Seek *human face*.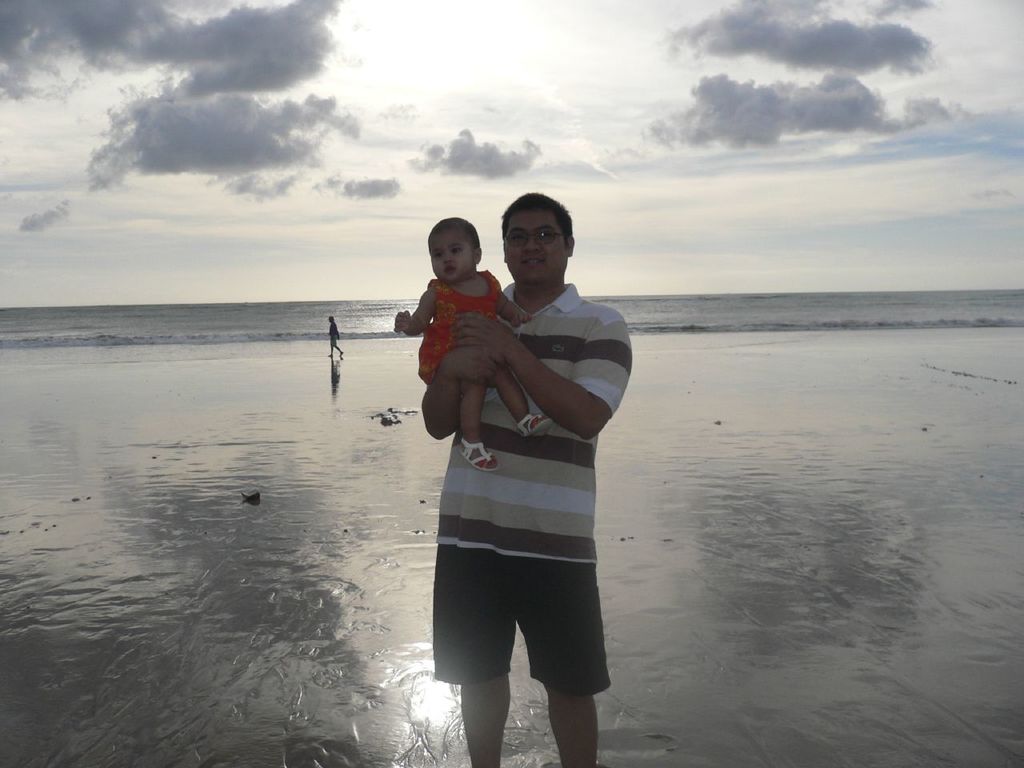
left=429, top=231, right=471, bottom=285.
